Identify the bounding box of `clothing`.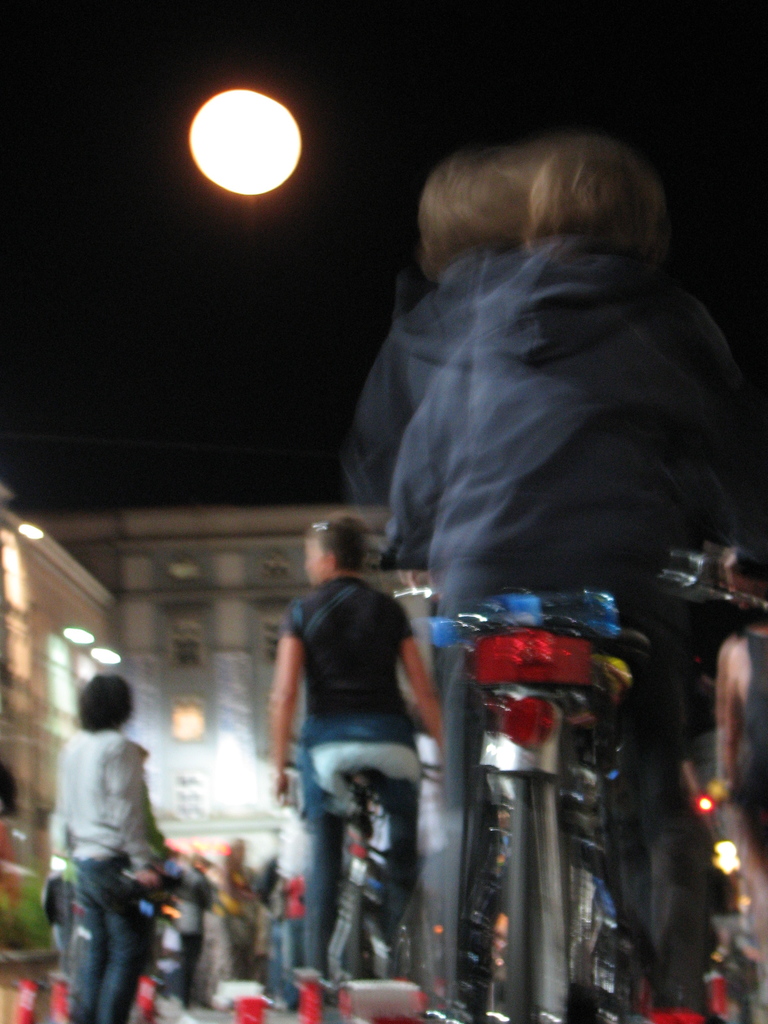
[56,727,165,1023].
